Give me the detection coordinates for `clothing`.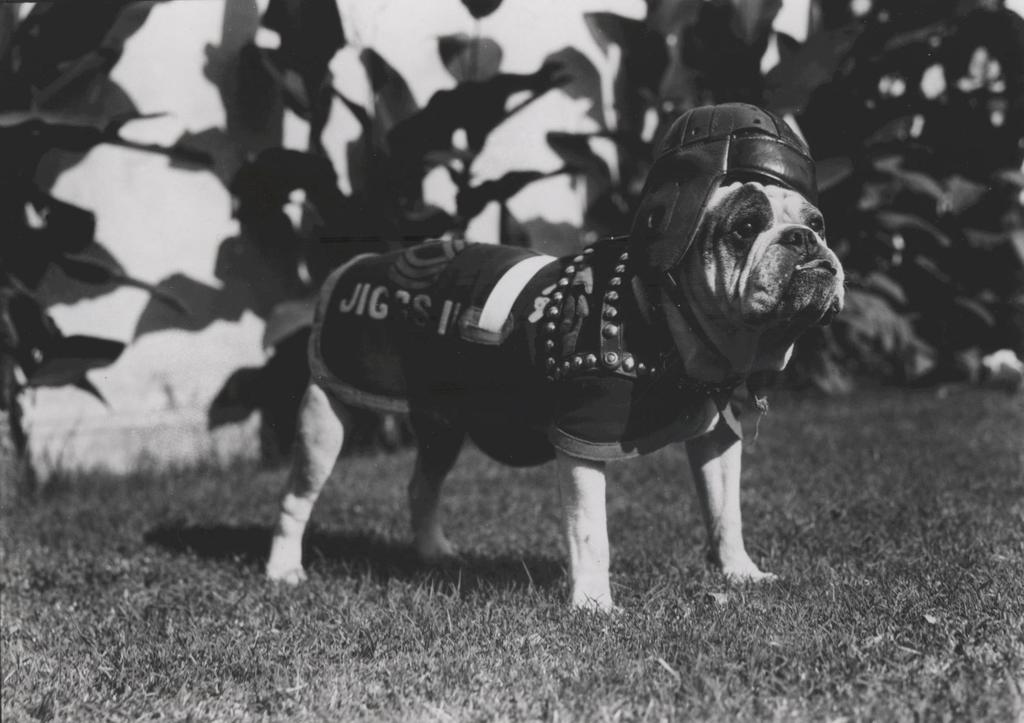
<box>303,235,749,471</box>.
